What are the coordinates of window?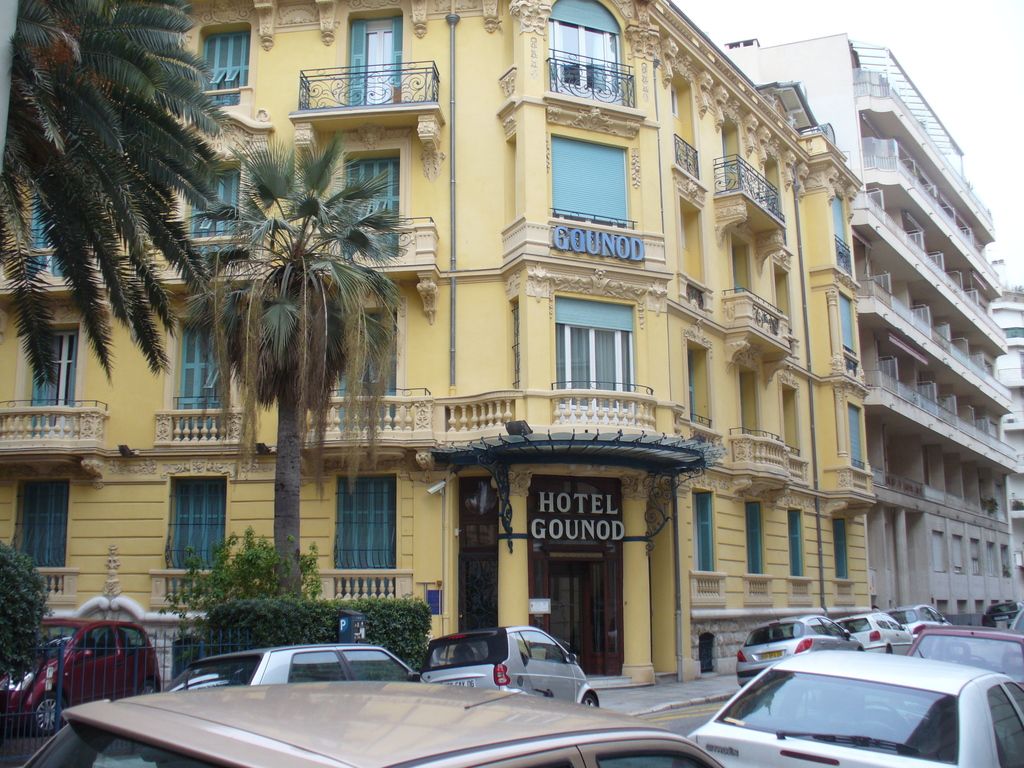
l=844, t=402, r=862, b=464.
